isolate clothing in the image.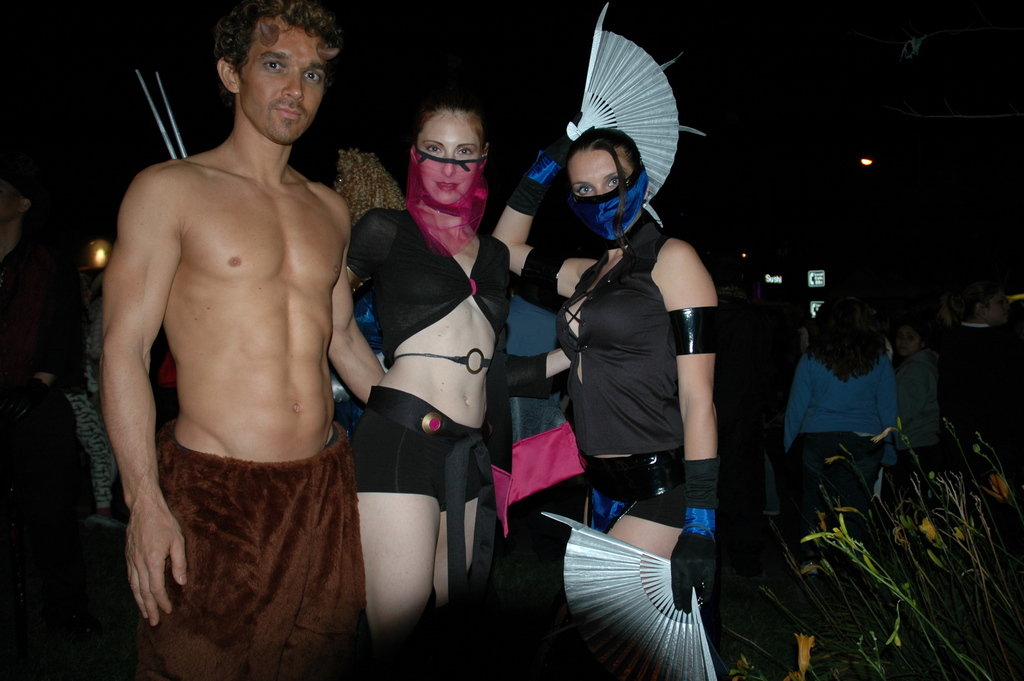
Isolated region: rect(787, 349, 899, 505).
